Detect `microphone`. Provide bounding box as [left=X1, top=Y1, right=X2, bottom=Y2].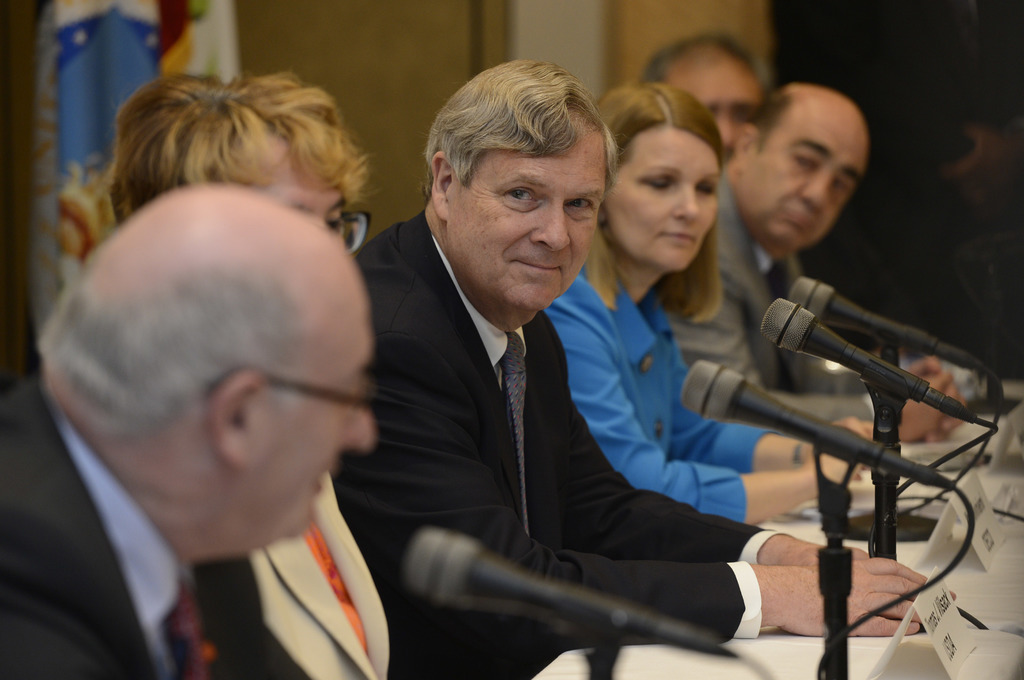
[left=388, top=521, right=770, bottom=667].
